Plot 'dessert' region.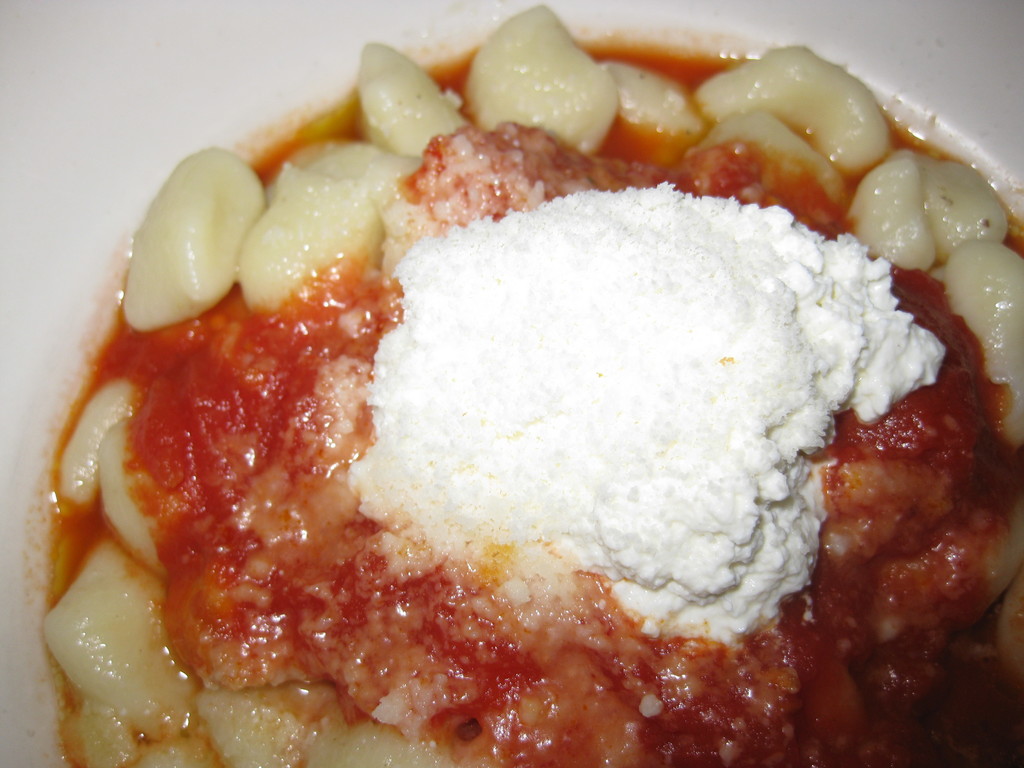
Plotted at (72,383,134,506).
